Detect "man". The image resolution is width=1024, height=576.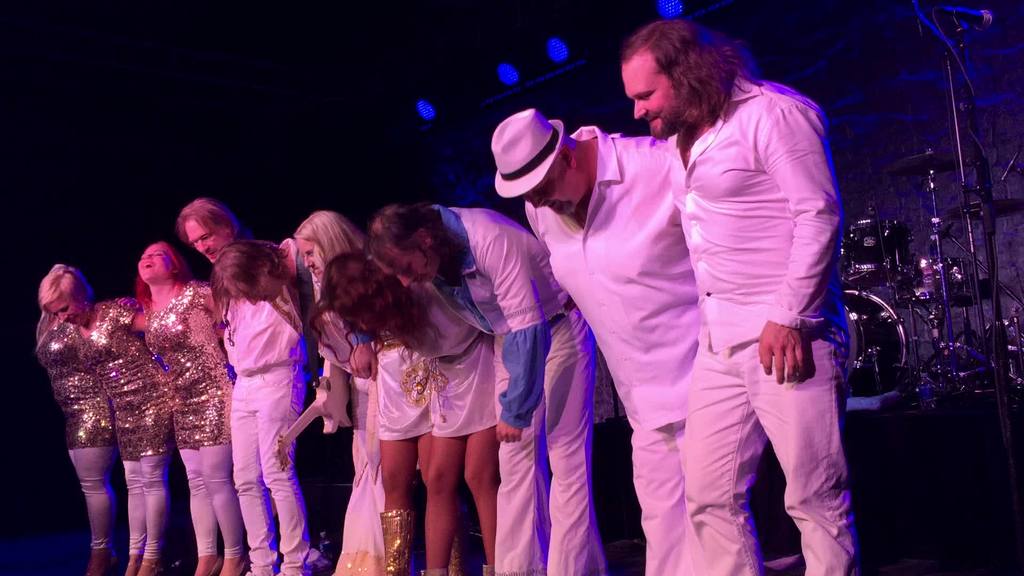
x1=371 y1=192 x2=617 y2=575.
